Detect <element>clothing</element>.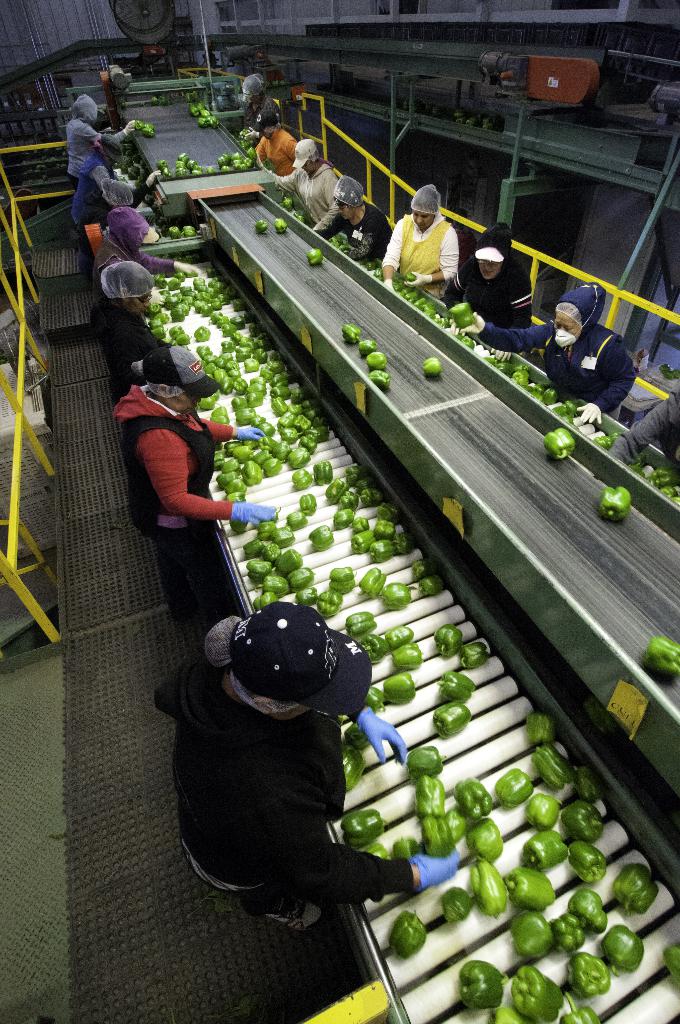
Detected at l=96, t=206, r=175, b=274.
